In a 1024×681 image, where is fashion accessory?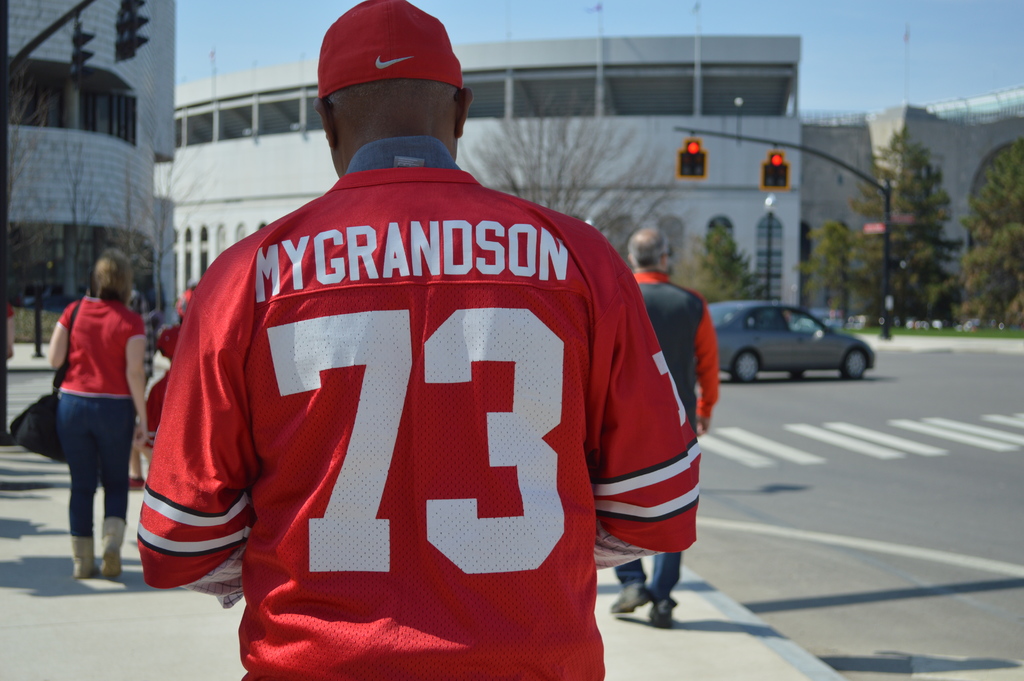
Rect(71, 558, 97, 579).
